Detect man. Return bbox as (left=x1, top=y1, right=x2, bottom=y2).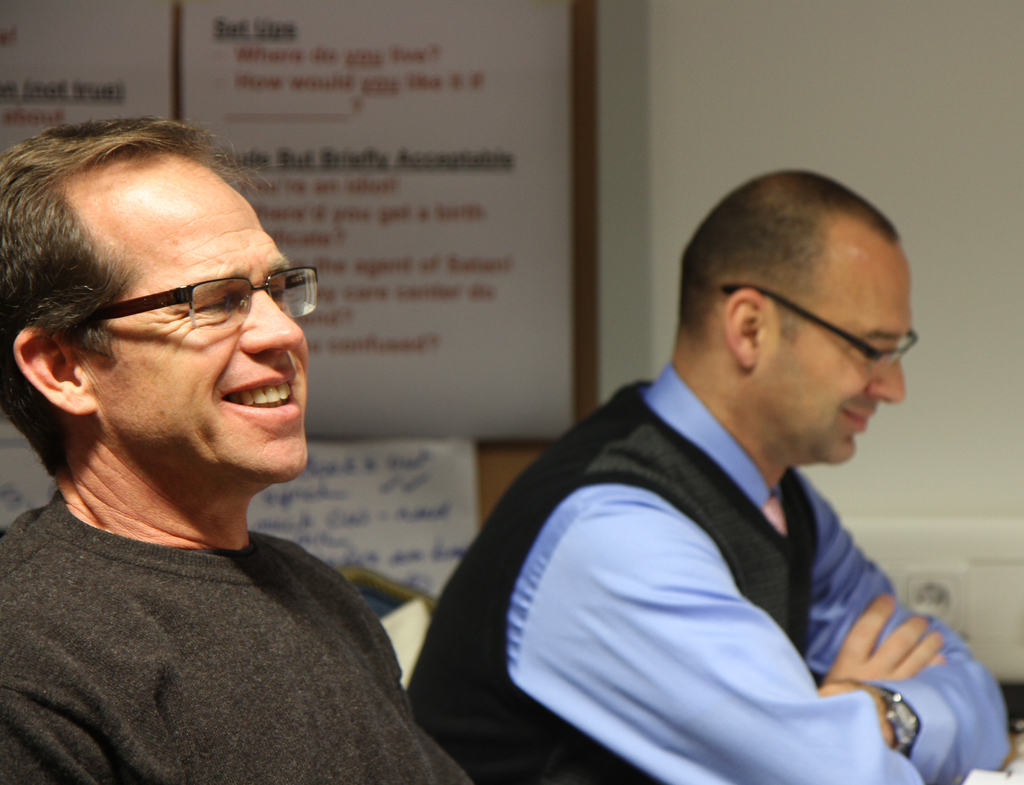
(left=0, top=114, right=488, bottom=782).
